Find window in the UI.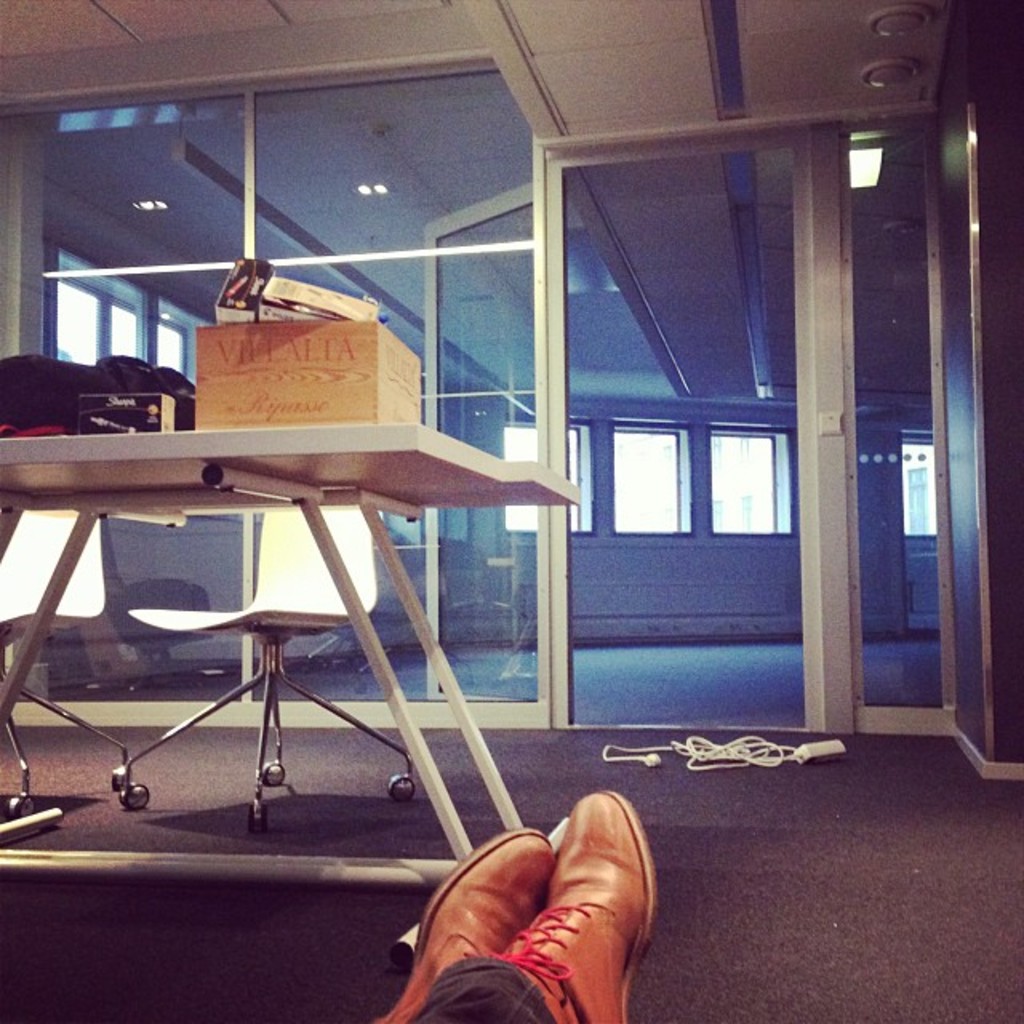
UI element at l=902, t=432, r=930, b=538.
